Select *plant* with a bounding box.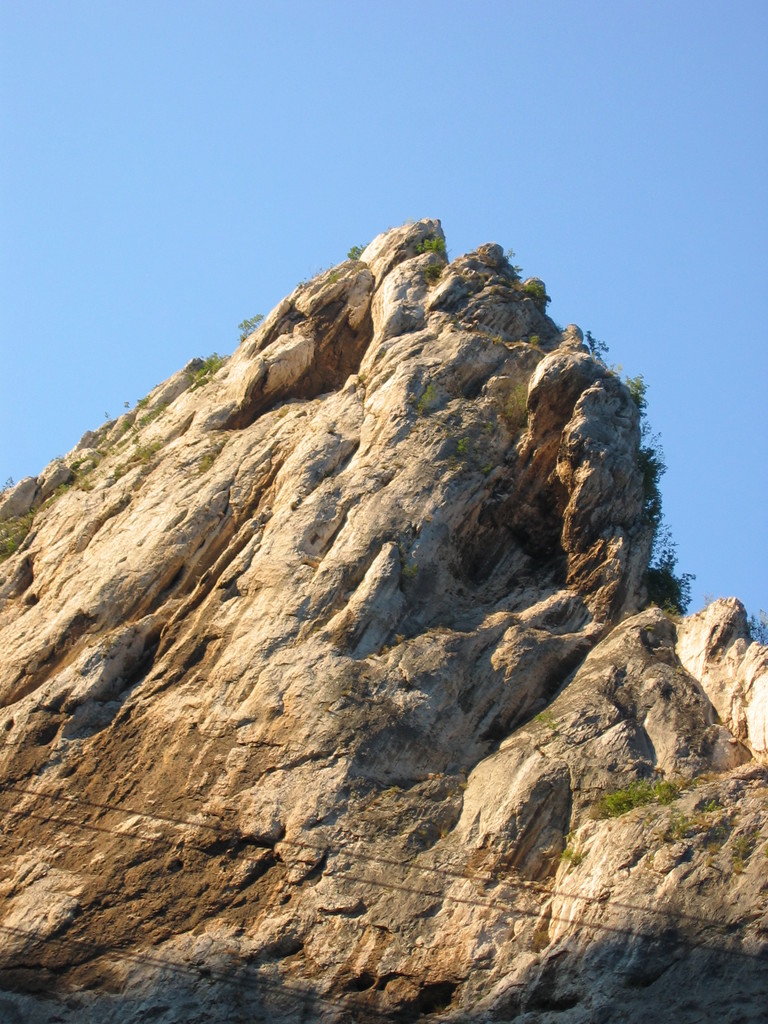
x1=520, y1=278, x2=554, y2=304.
